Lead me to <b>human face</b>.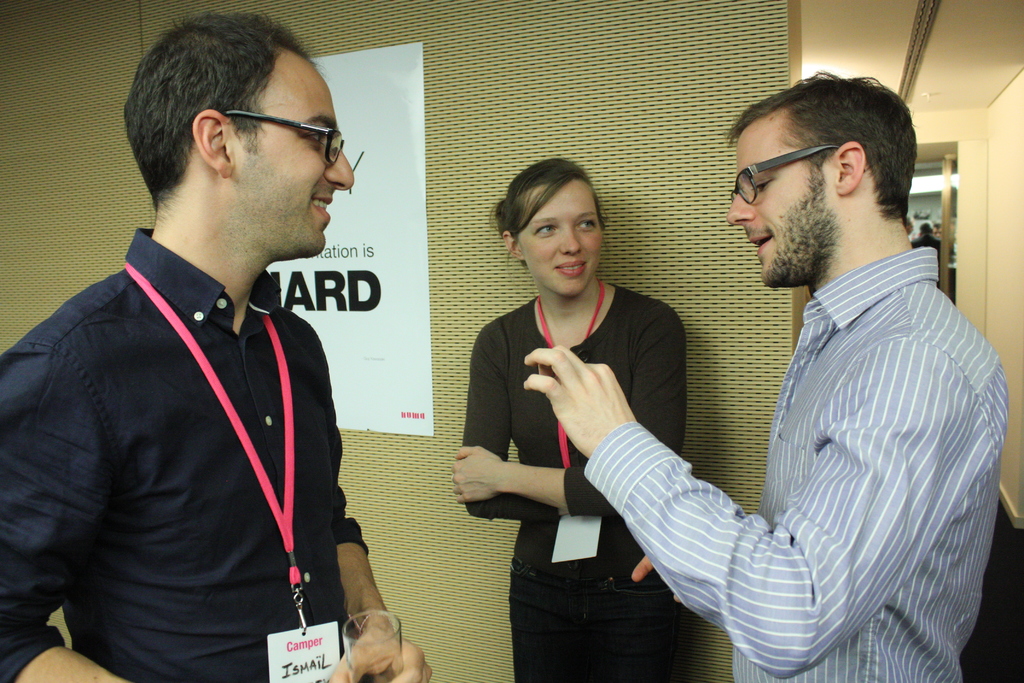
Lead to [521,183,612,293].
